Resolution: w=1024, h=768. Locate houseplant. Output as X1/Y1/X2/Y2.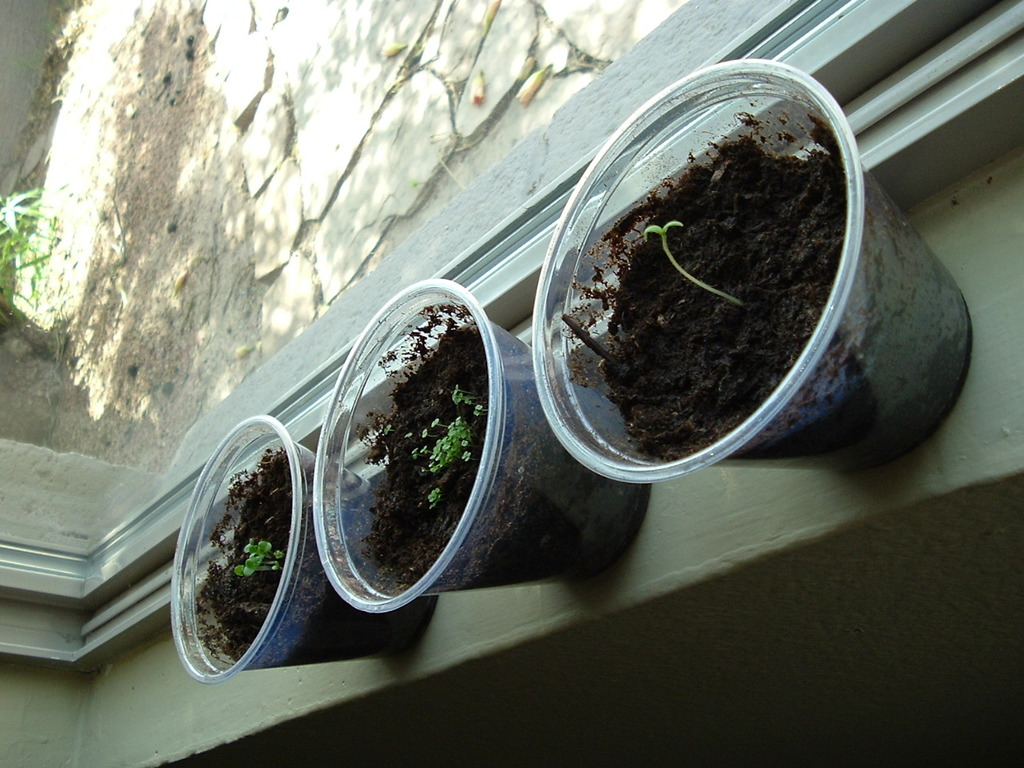
314/278/652/610.
